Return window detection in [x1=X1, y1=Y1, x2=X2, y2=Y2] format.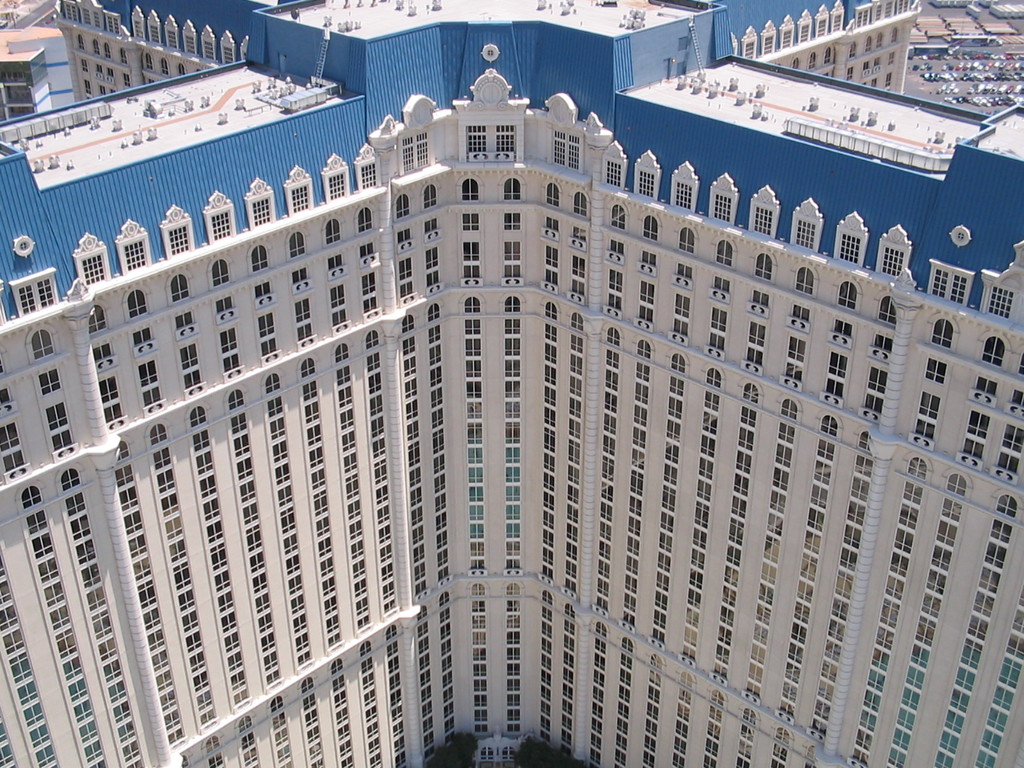
[x1=611, y1=204, x2=624, y2=229].
